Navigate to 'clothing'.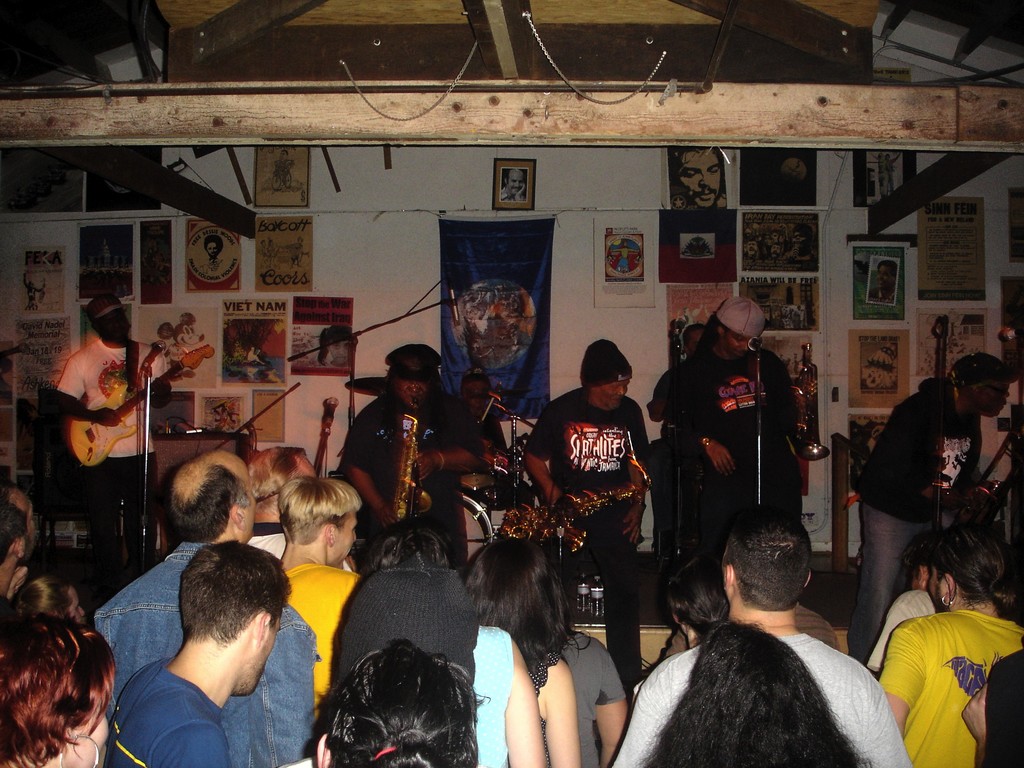
Navigation target: box=[529, 383, 649, 699].
